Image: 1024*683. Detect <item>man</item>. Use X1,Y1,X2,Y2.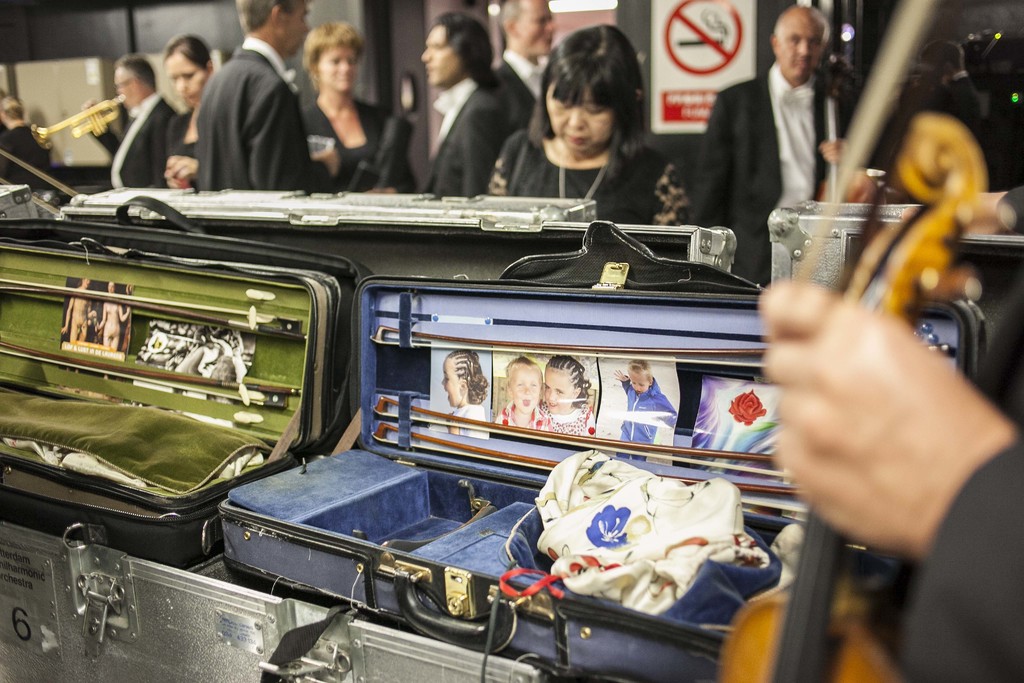
484,0,566,134.
